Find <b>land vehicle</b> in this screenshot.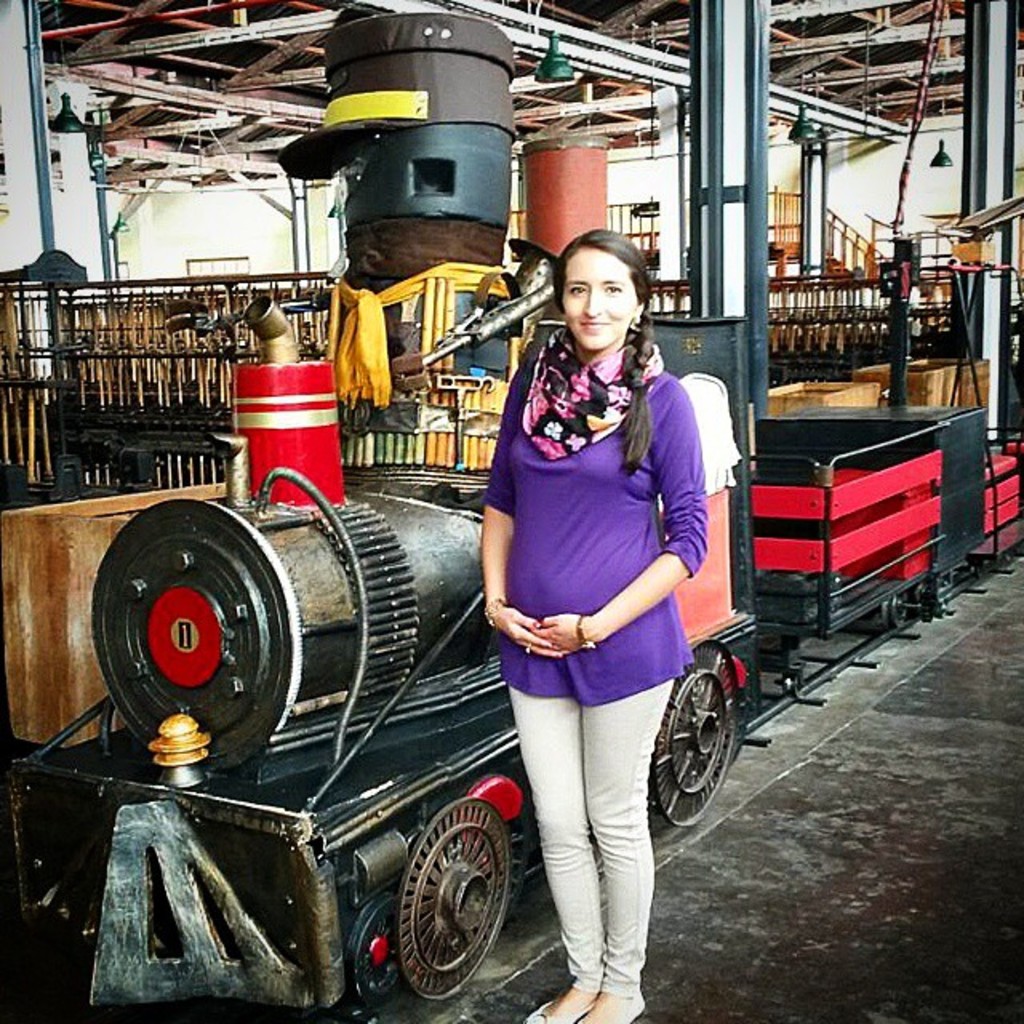
The bounding box for <b>land vehicle</b> is bbox=(0, 266, 1022, 1022).
